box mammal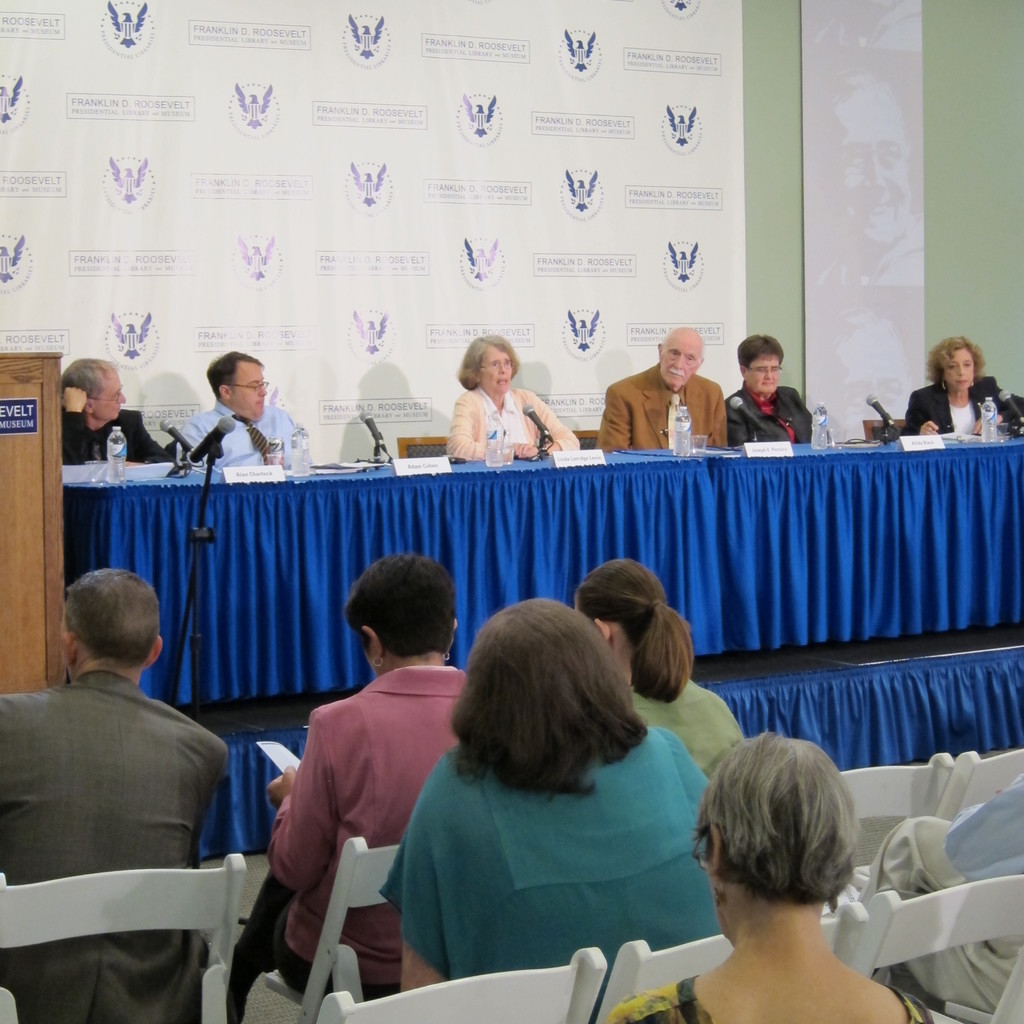
[left=851, top=774, right=1023, bottom=1017]
